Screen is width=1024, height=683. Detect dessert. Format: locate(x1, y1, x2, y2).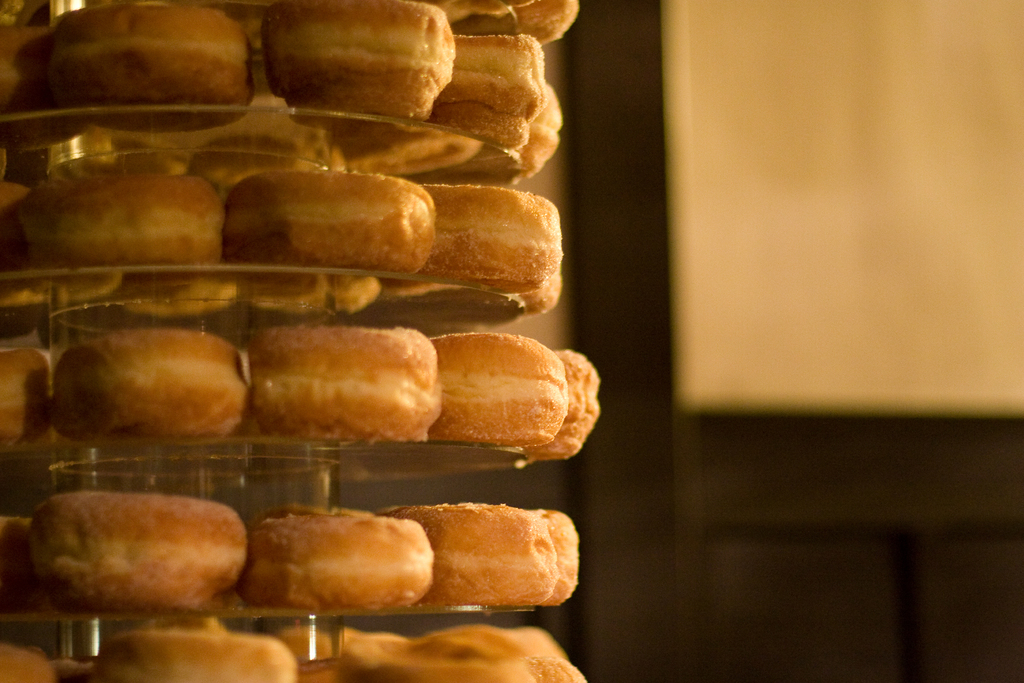
locate(340, 624, 587, 682).
